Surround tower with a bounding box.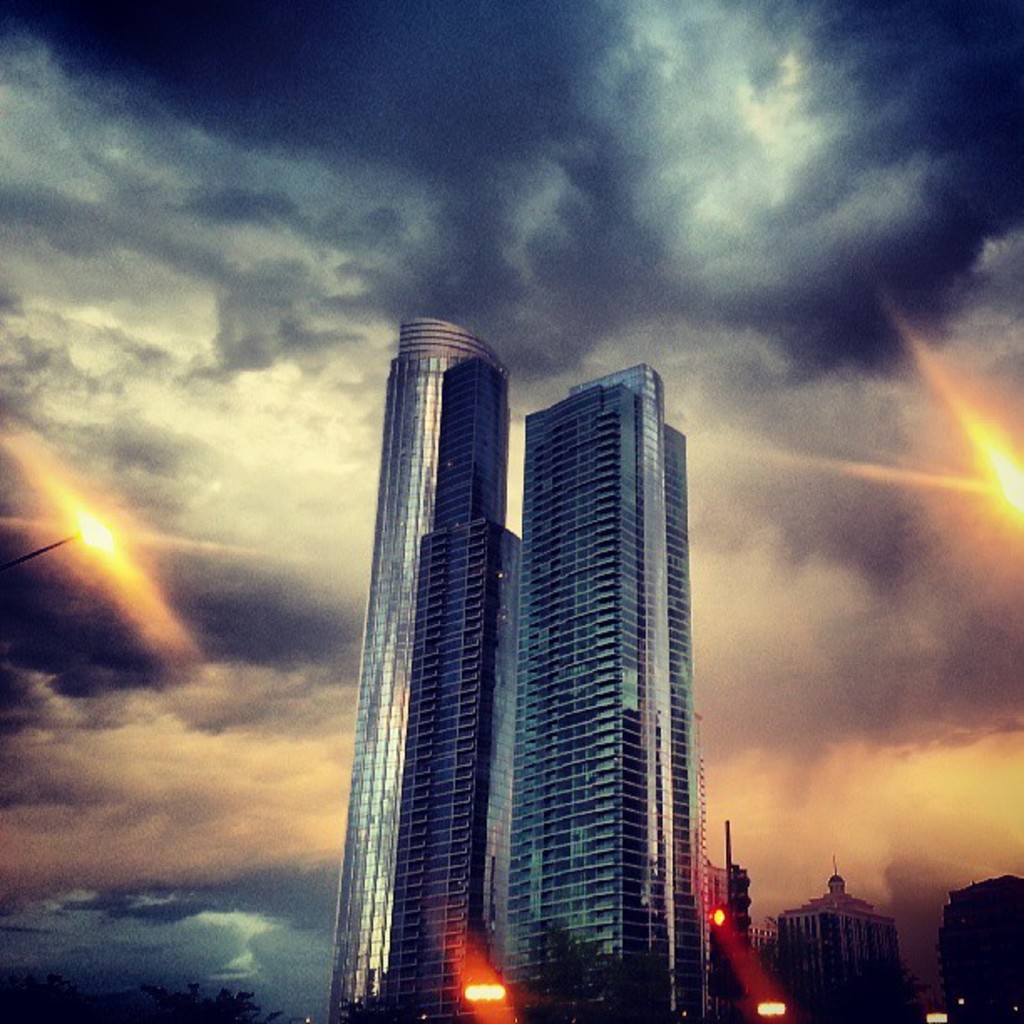
500/365/709/1021.
